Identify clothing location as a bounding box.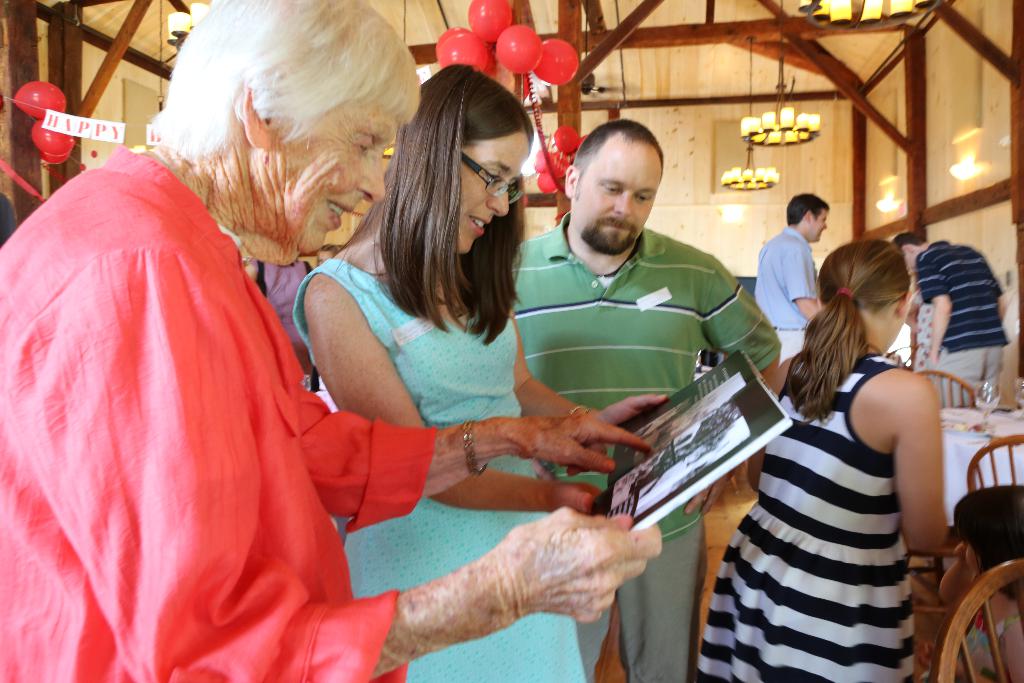
pyautogui.locateOnScreen(519, 210, 780, 682).
